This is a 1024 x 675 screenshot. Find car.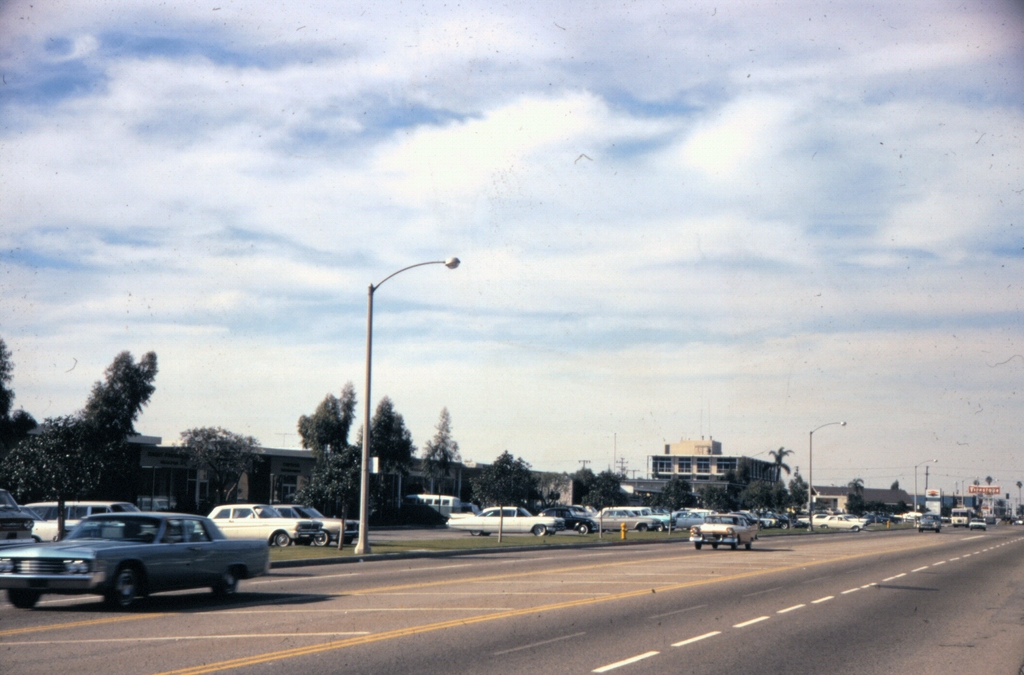
Bounding box: <region>687, 510, 767, 551</region>.
